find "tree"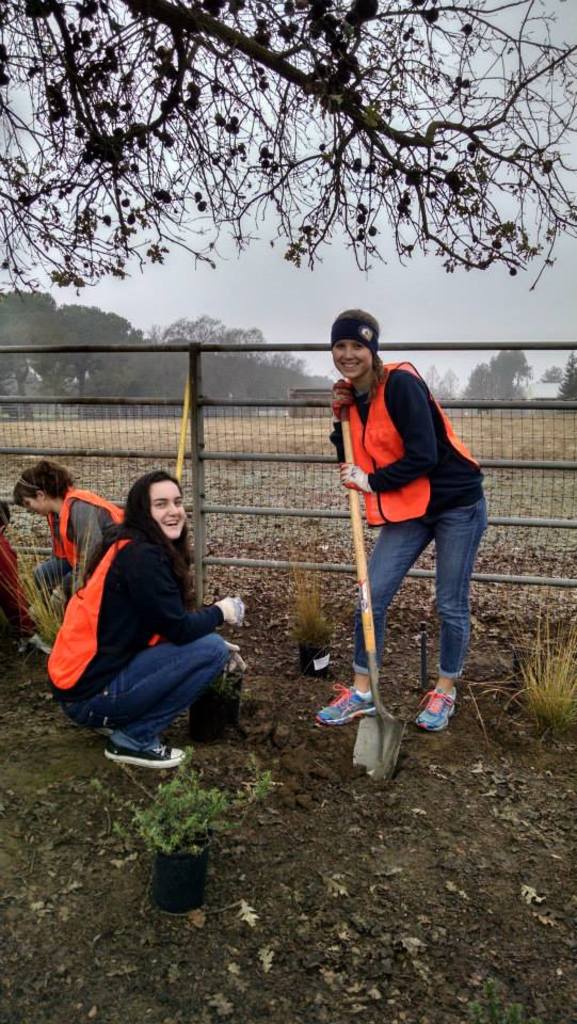
<bbox>3, 38, 551, 325</bbox>
